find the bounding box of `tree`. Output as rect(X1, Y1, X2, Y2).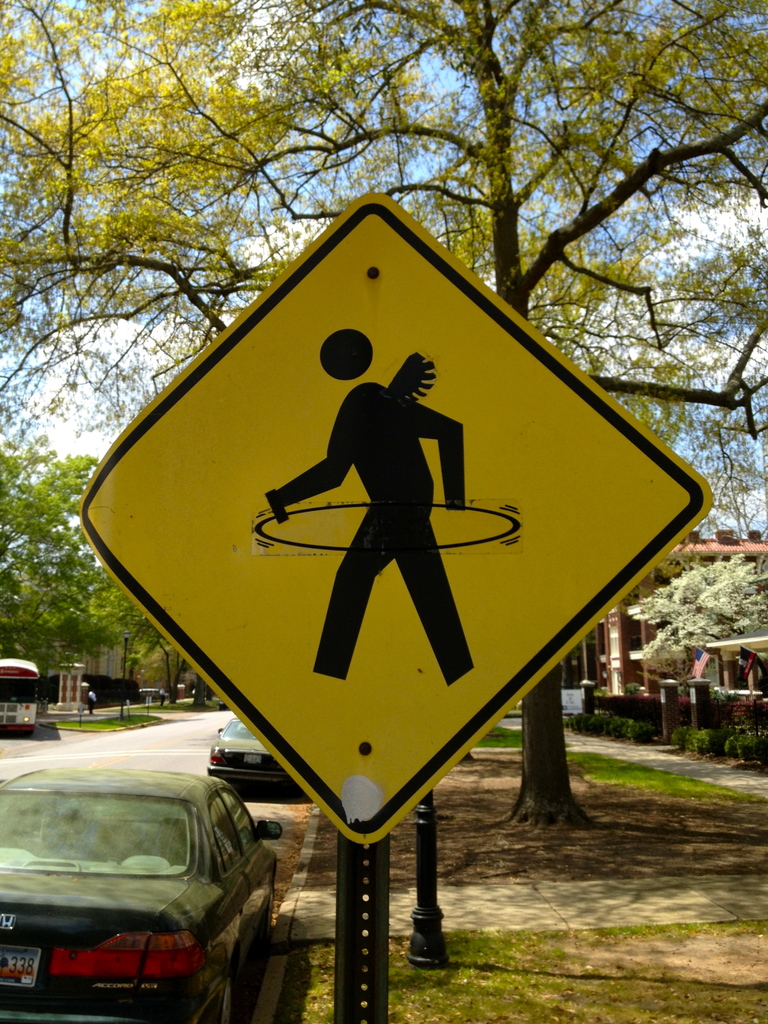
rect(245, 0, 767, 816).
